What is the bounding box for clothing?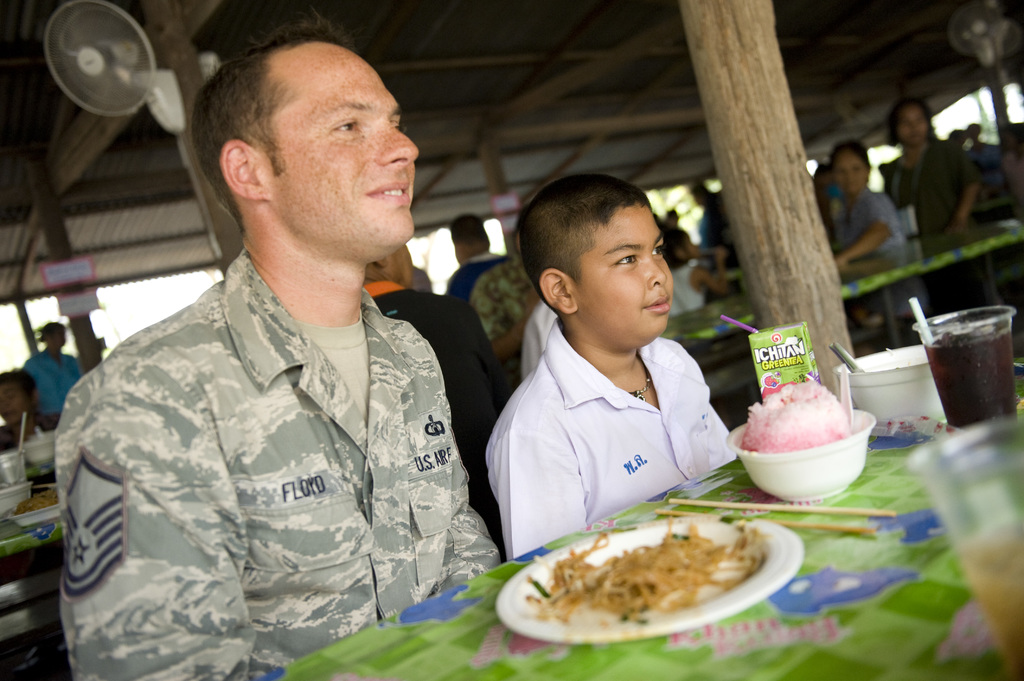
(833, 186, 920, 323).
